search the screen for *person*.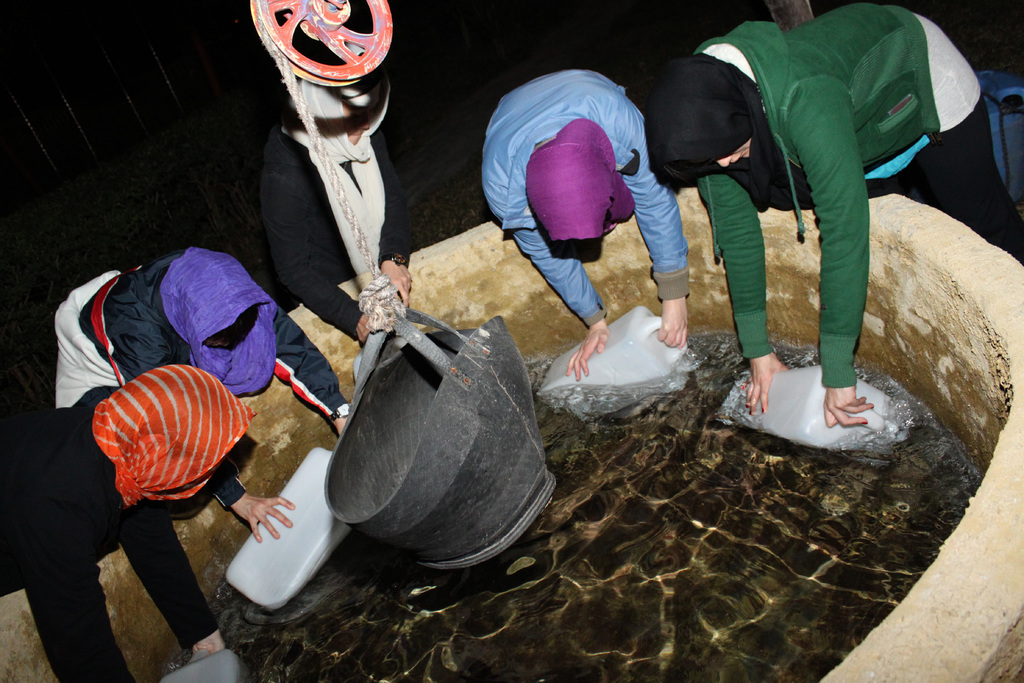
Found at region(56, 267, 347, 540).
